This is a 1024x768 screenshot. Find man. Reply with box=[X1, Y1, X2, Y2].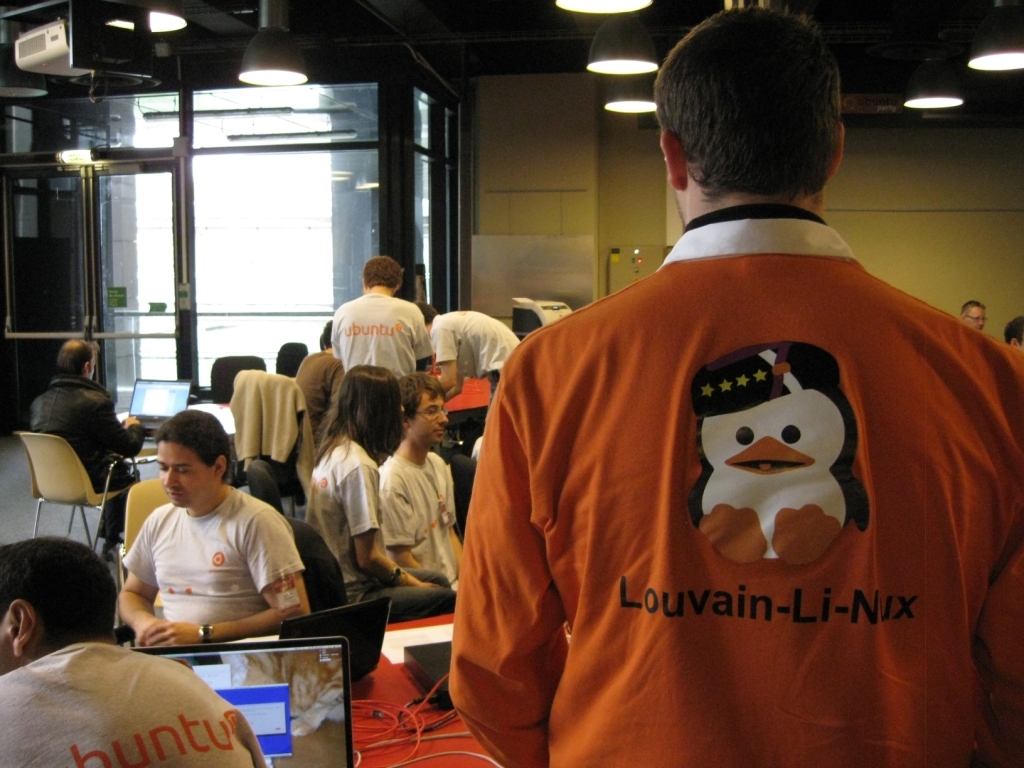
box=[411, 301, 525, 387].
